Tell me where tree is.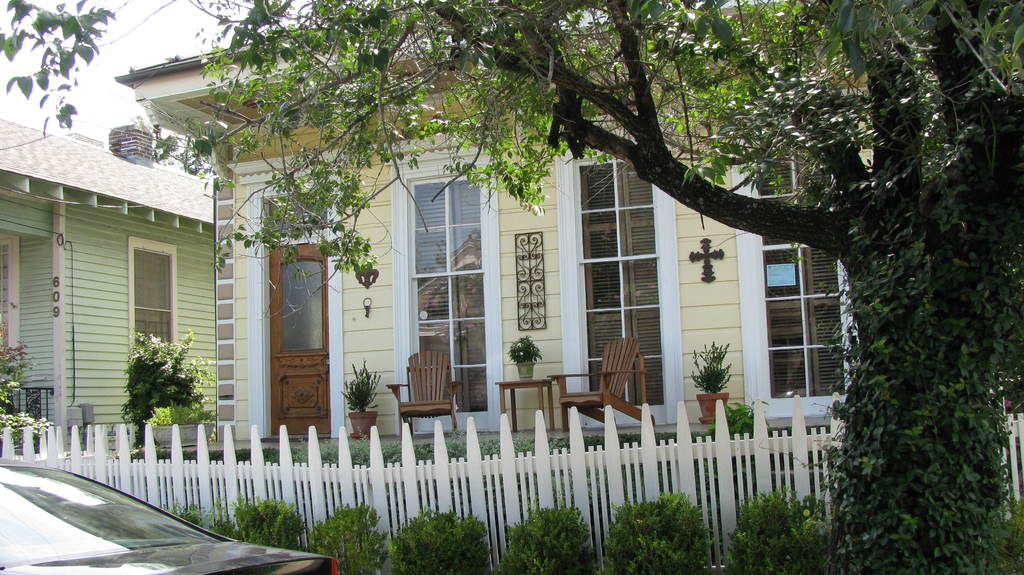
tree is at 107, 320, 205, 435.
